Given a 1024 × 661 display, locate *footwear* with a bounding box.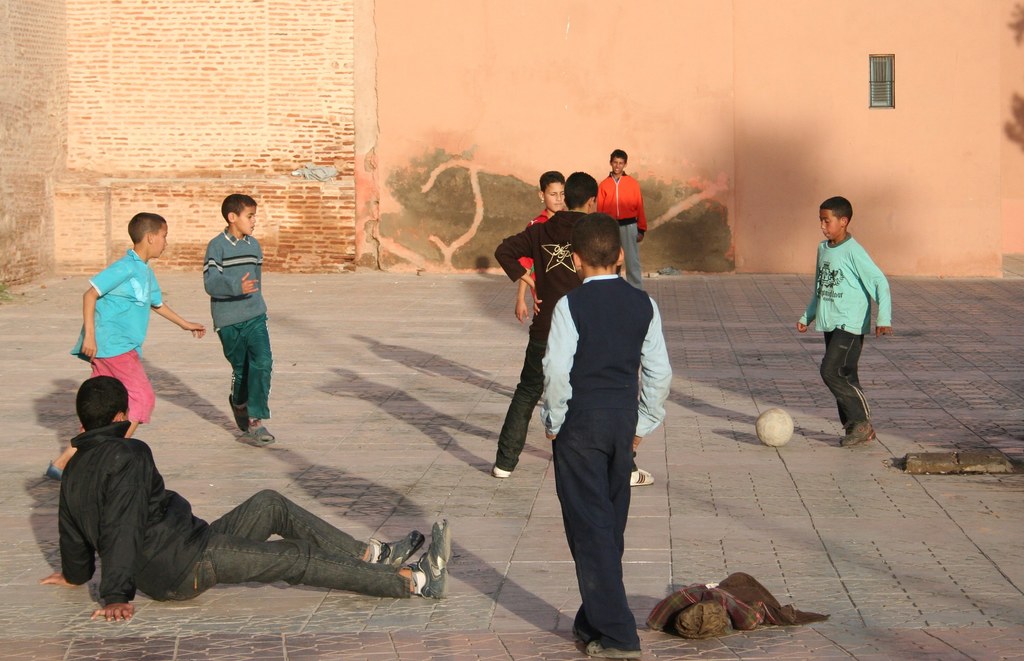
Located: box=[490, 461, 513, 477].
